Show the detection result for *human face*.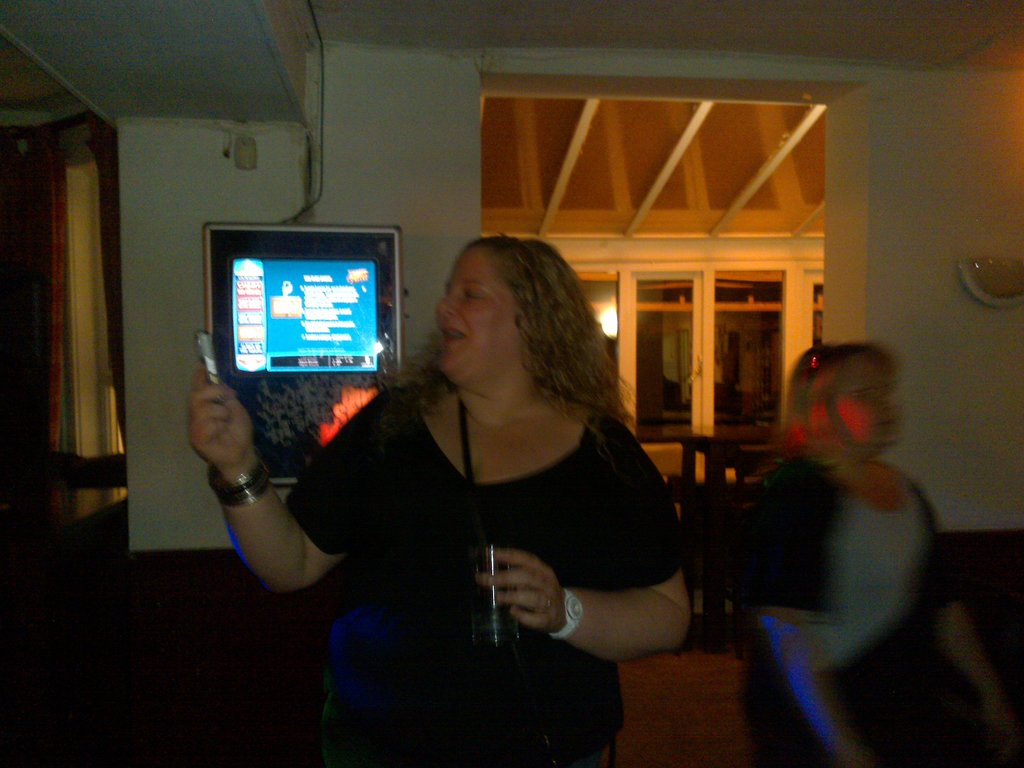
[436,244,511,376].
